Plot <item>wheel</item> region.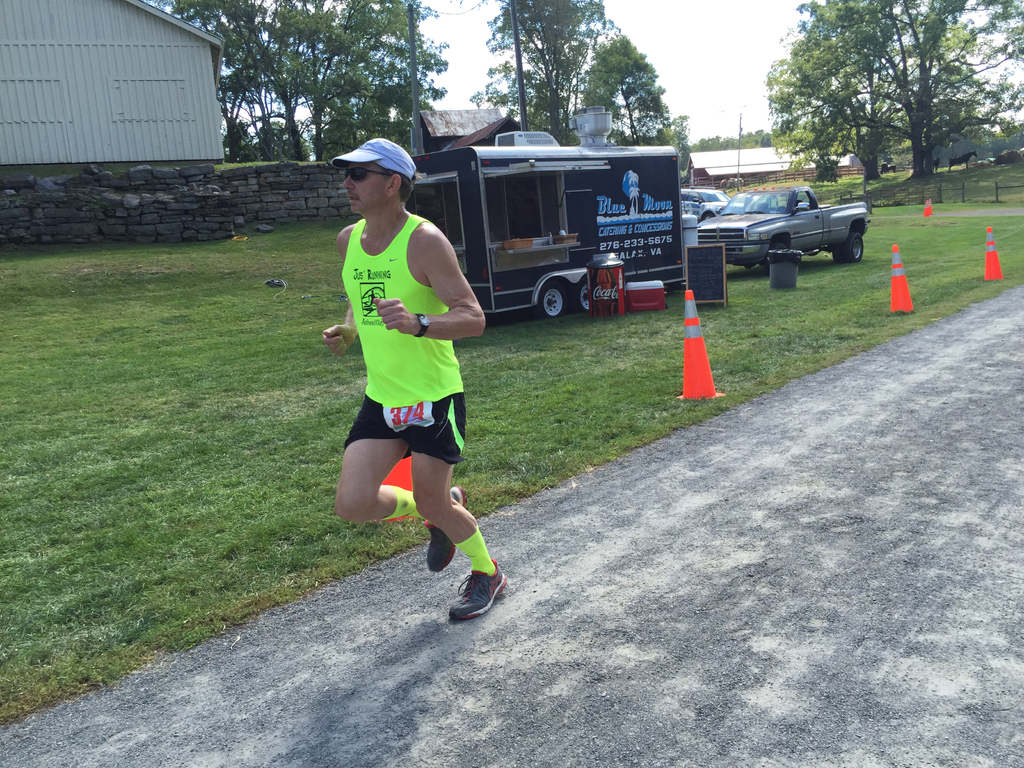
Plotted at [x1=834, y1=233, x2=865, y2=265].
